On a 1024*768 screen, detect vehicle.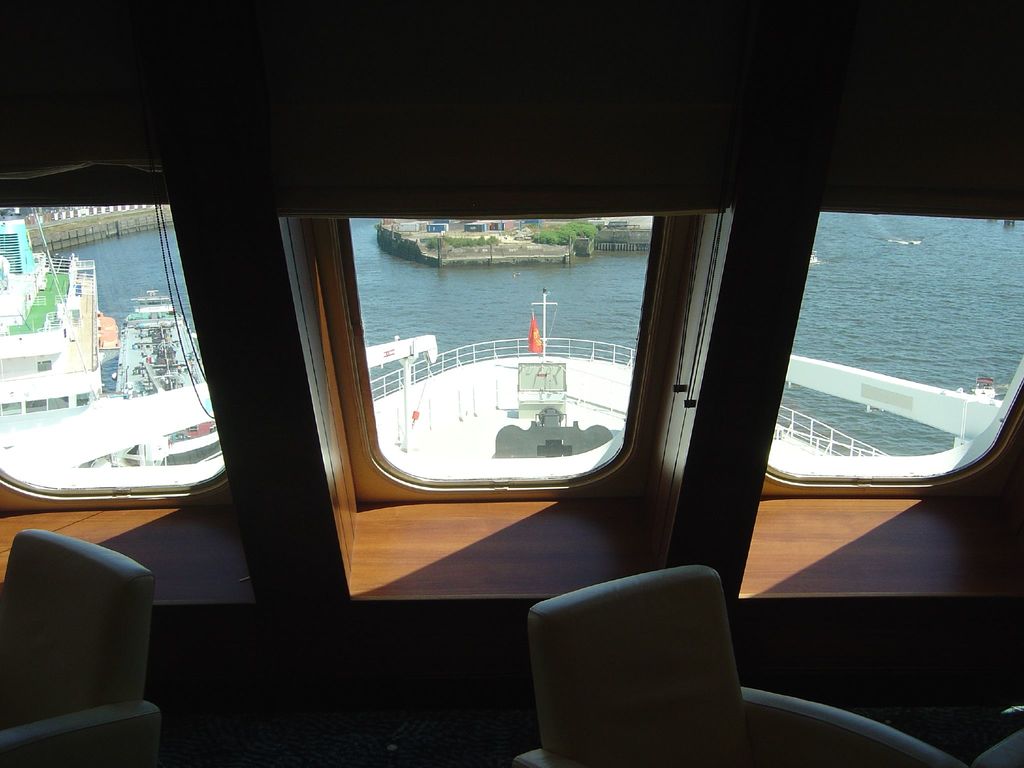
rect(0, 3, 1023, 767).
